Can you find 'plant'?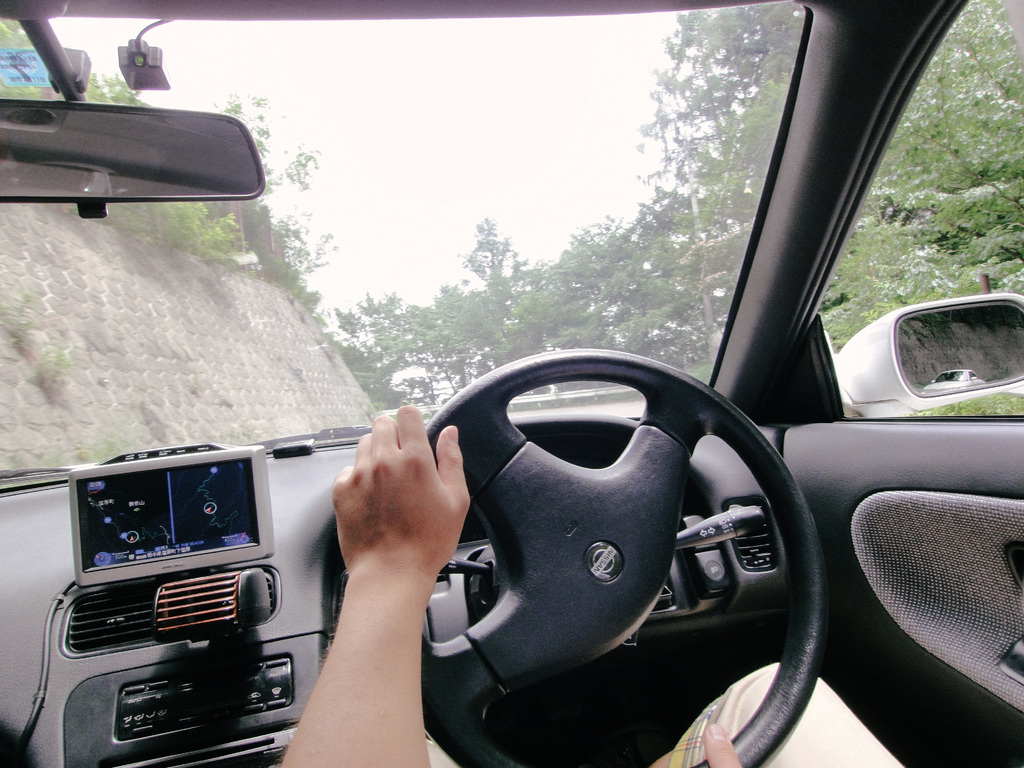
Yes, bounding box: left=25, top=341, right=70, bottom=401.
